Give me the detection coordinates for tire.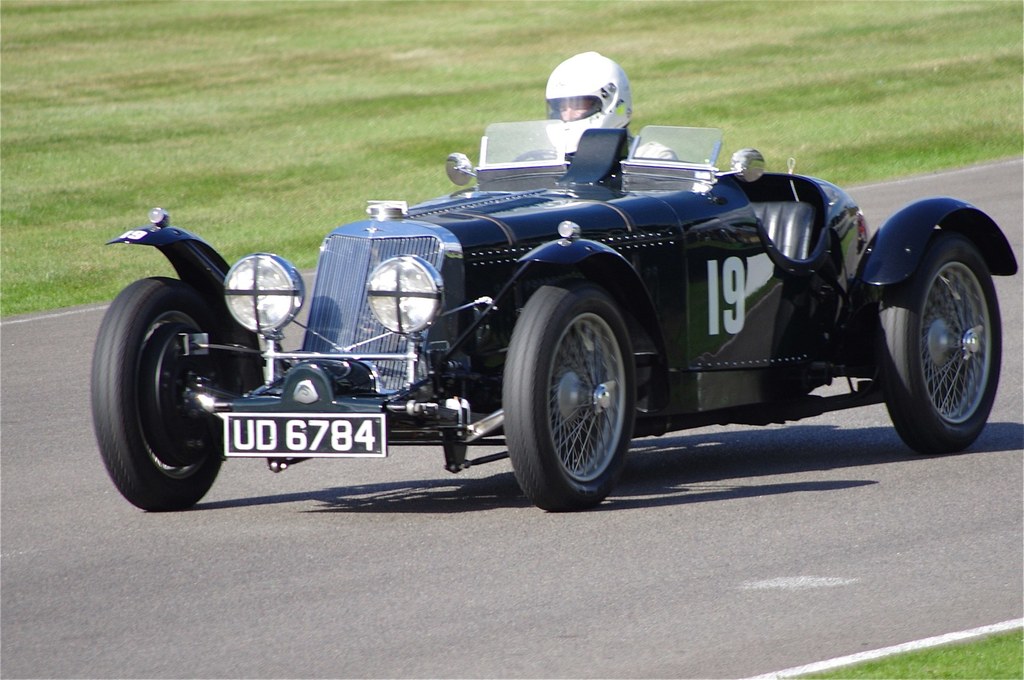
region(502, 274, 636, 513).
